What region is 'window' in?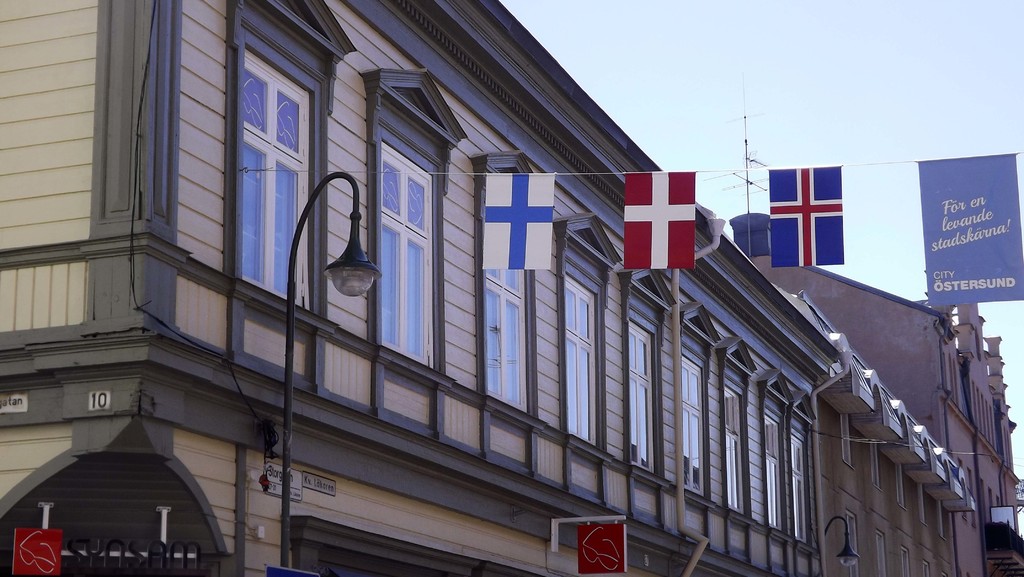
region(792, 435, 808, 542).
